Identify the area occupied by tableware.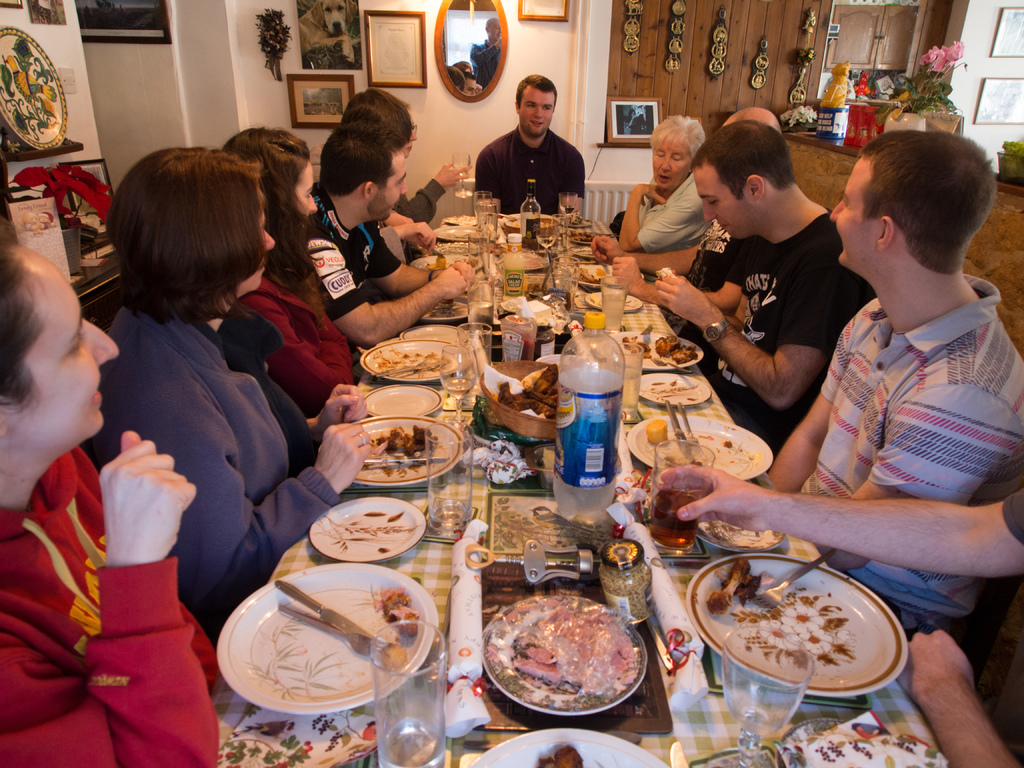
Area: pyautogui.locateOnScreen(636, 372, 710, 408).
